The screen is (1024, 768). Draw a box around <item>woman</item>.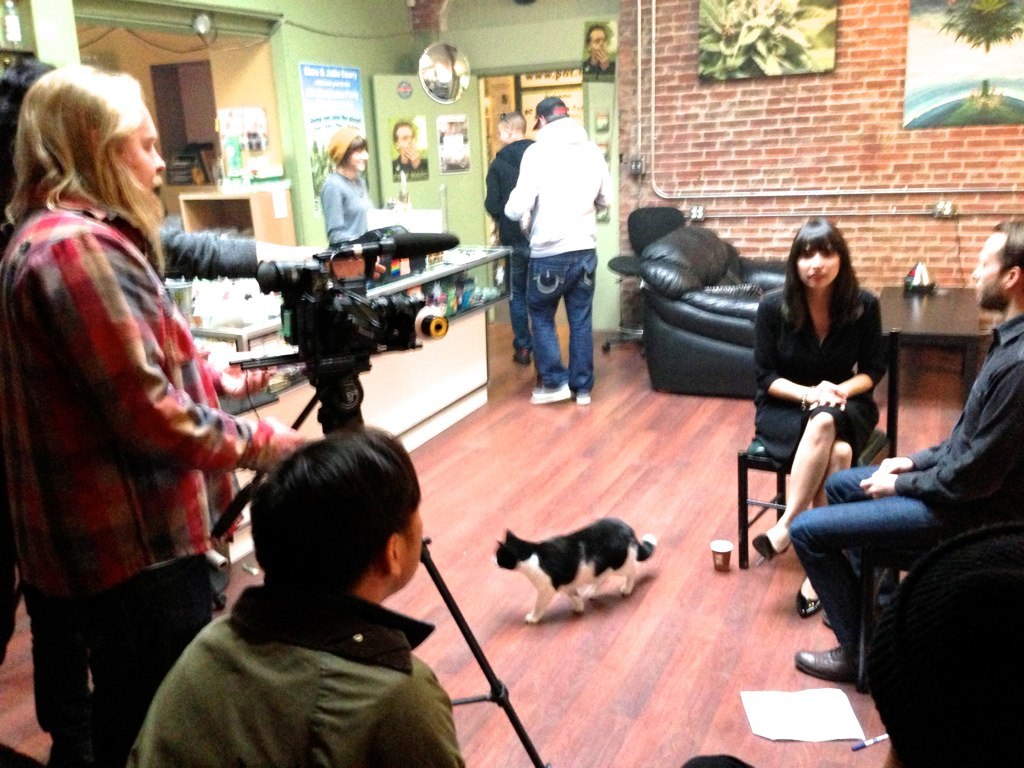
[left=749, top=213, right=882, bottom=624].
